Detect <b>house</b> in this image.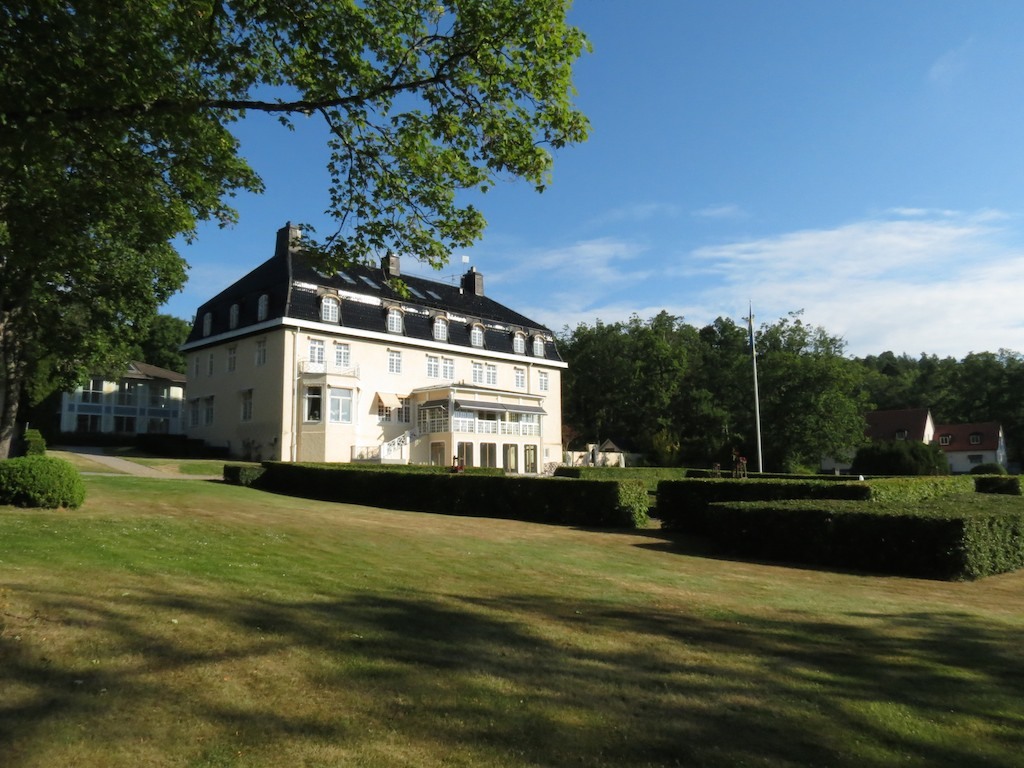
Detection: [808,396,1012,474].
